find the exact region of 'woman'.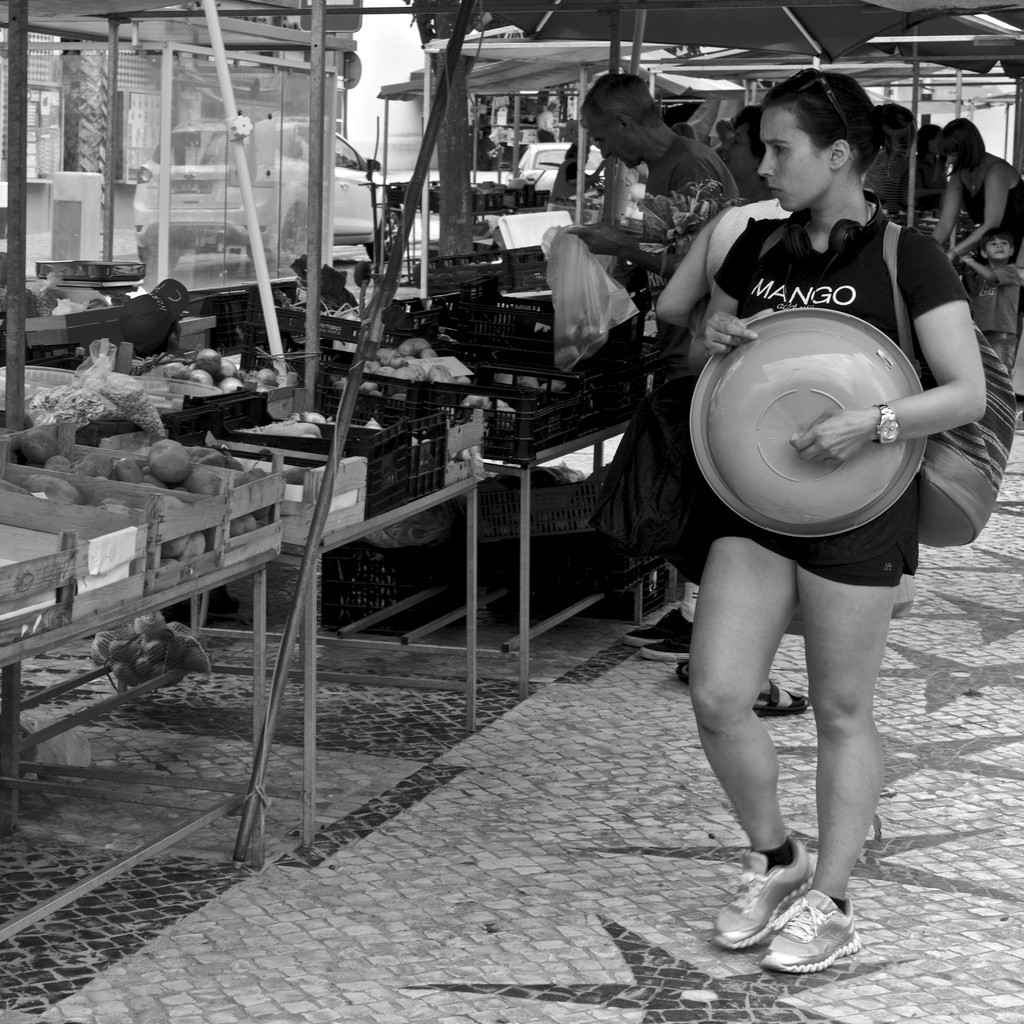
Exact region: bbox(655, 62, 990, 934).
